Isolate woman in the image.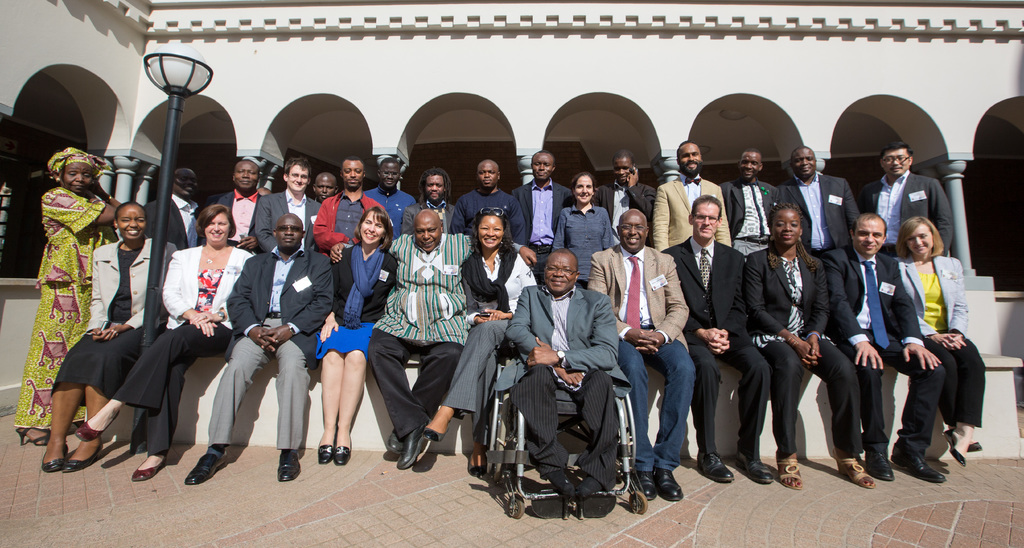
Isolated region: (x1=886, y1=209, x2=973, y2=485).
